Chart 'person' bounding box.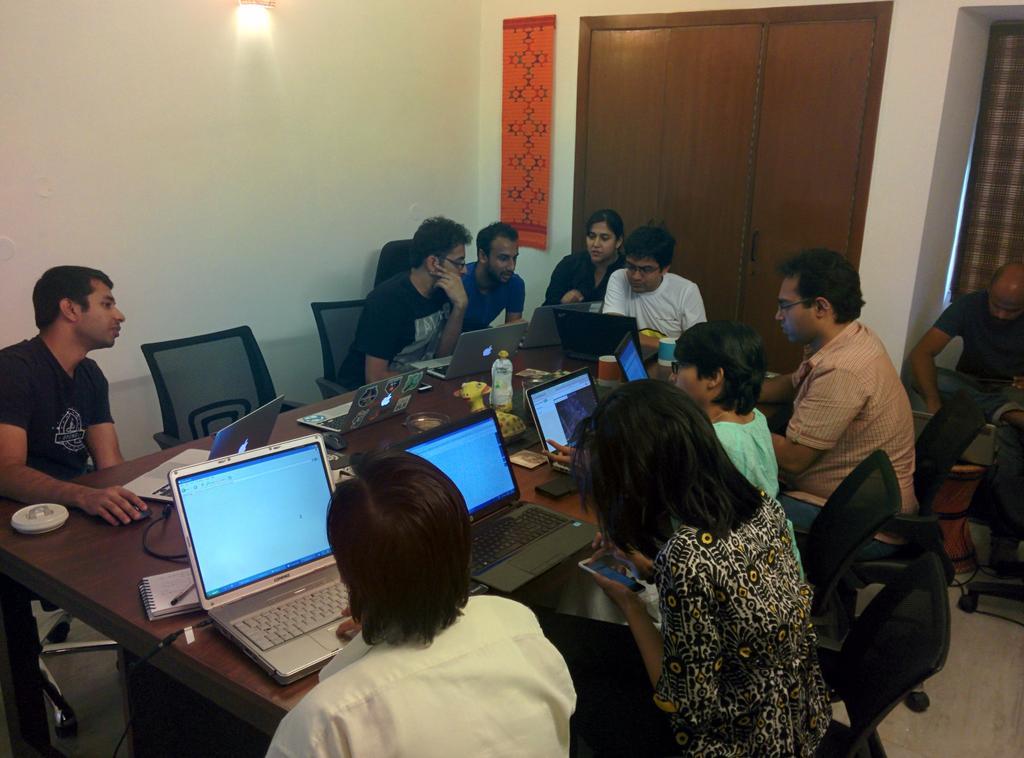
Charted: rect(335, 204, 477, 394).
